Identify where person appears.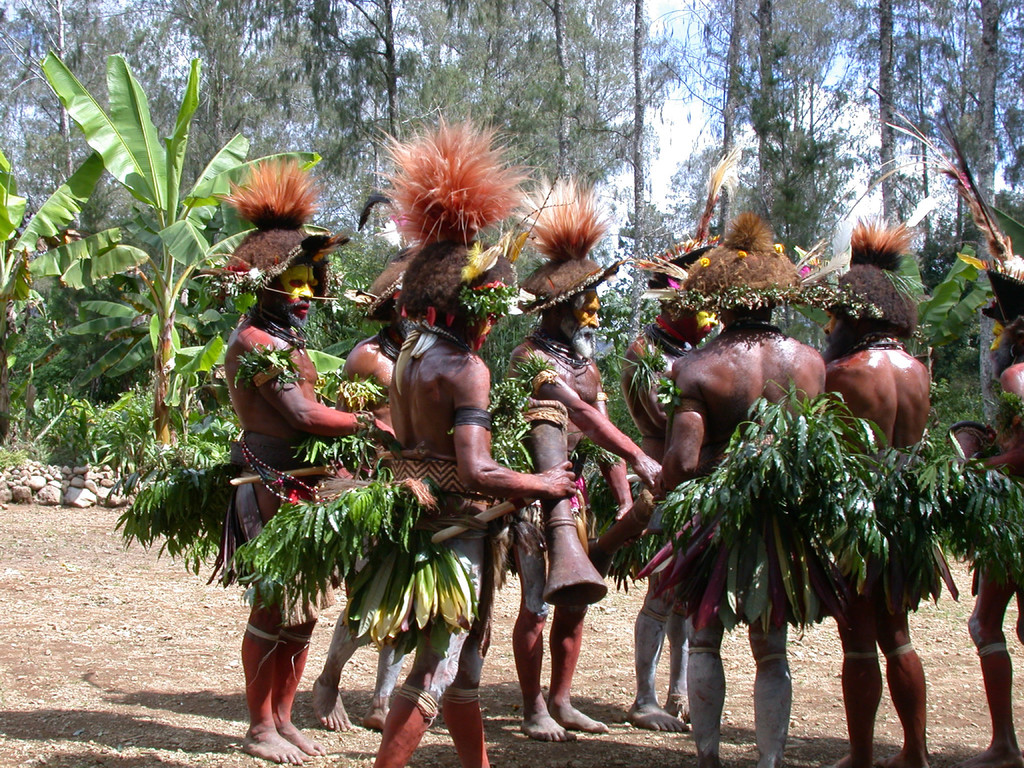
Appears at bbox(620, 303, 721, 730).
